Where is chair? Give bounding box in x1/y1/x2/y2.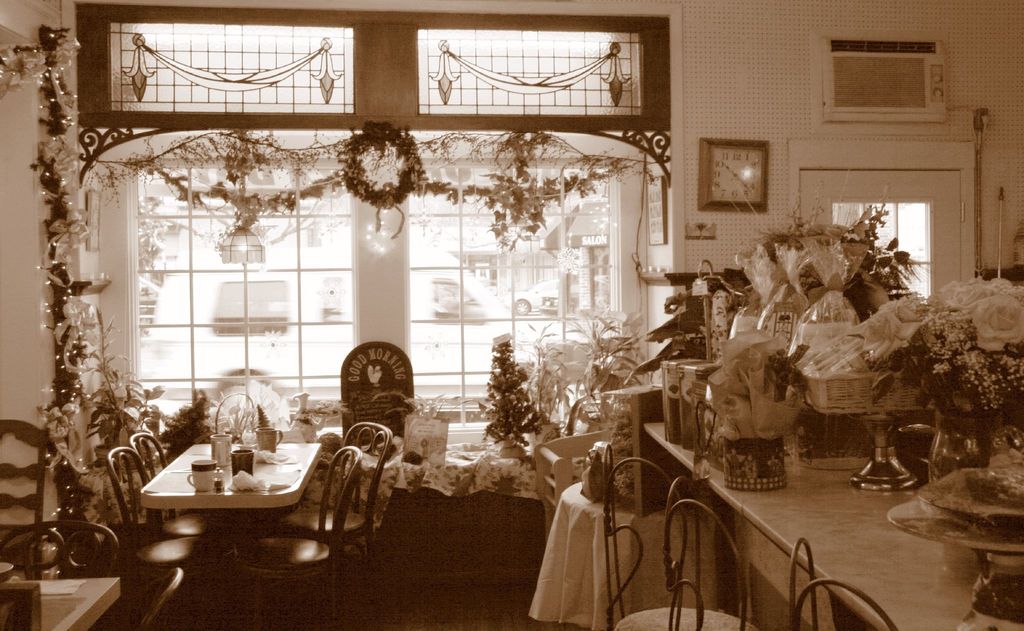
604/459/758/630.
